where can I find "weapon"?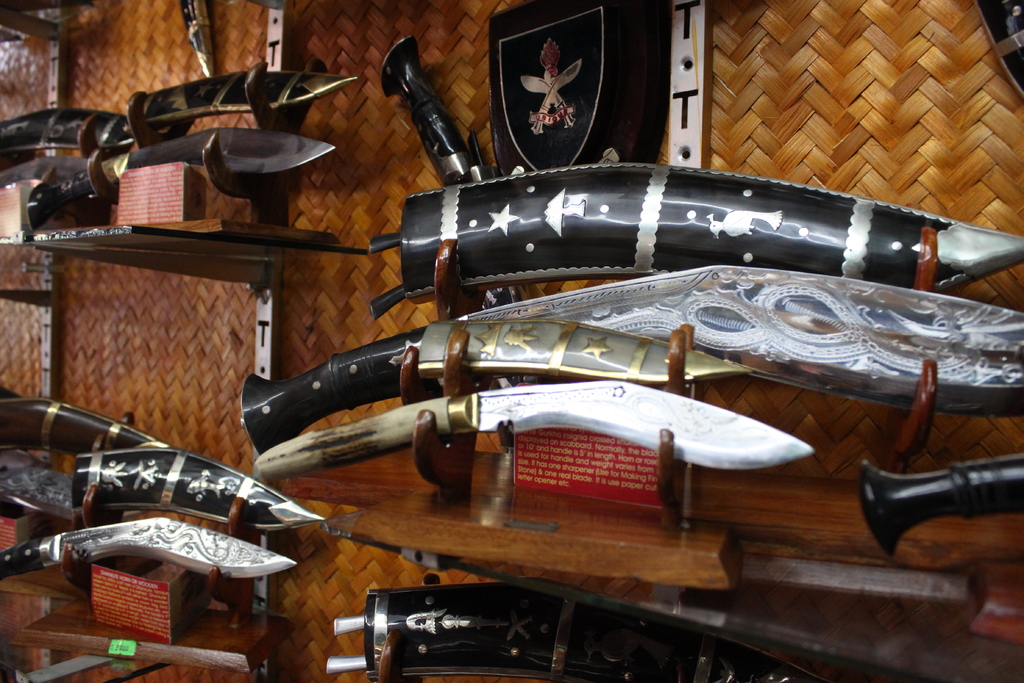
You can find it at bbox=(0, 439, 318, 529).
